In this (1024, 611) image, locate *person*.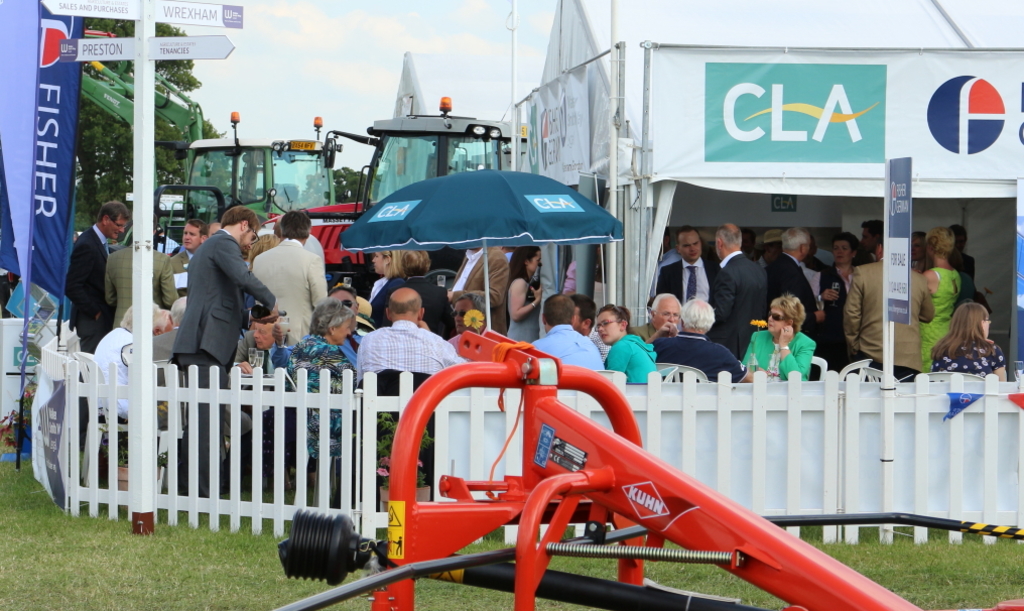
Bounding box: rect(87, 293, 182, 426).
